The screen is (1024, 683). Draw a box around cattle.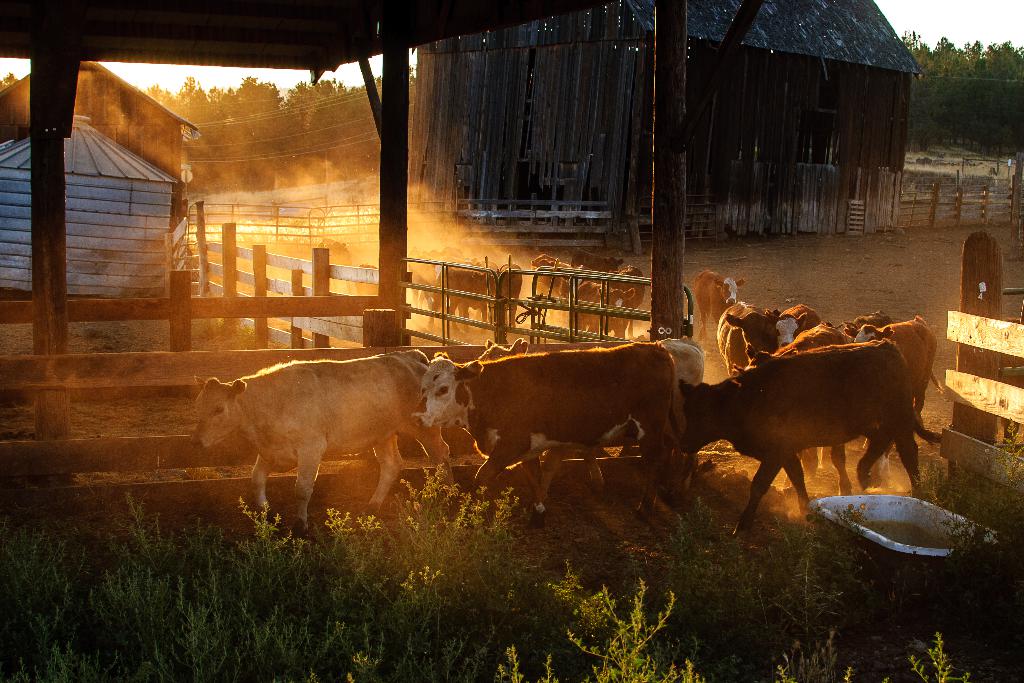
176 341 450 541.
